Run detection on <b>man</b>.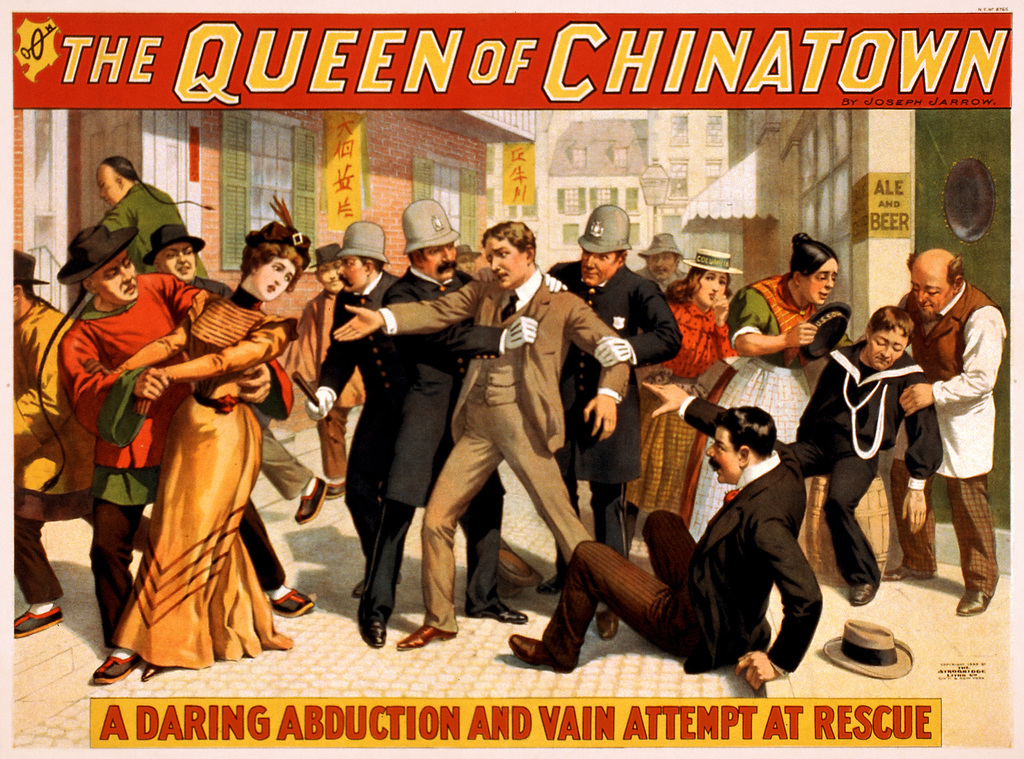
Result: {"left": 136, "top": 228, "right": 315, "bottom": 616}.
